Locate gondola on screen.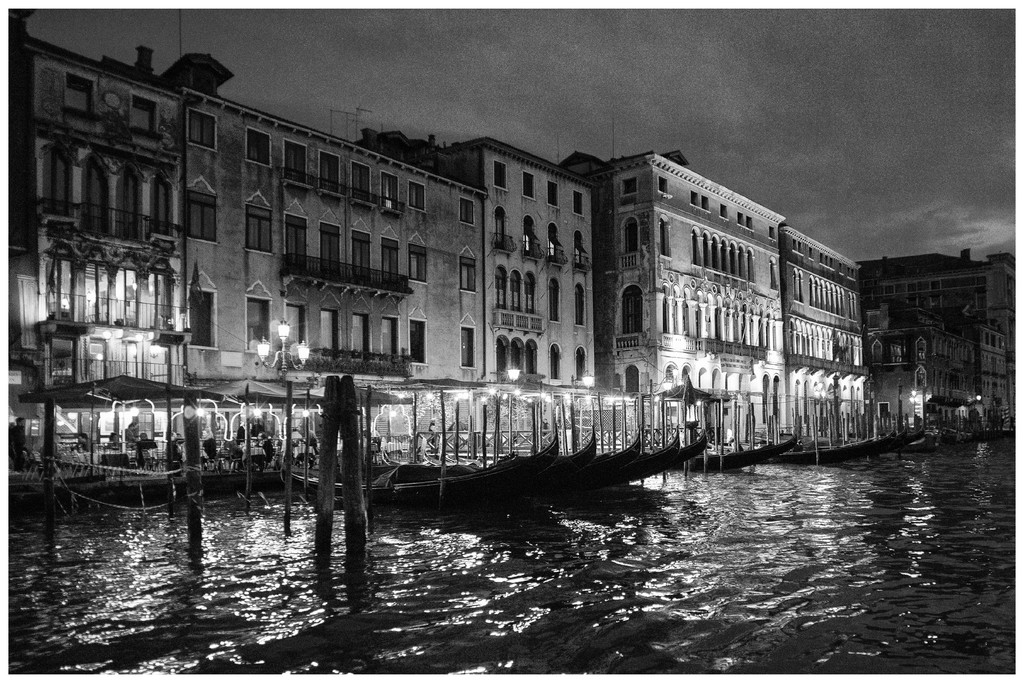
On screen at select_region(728, 425, 908, 459).
